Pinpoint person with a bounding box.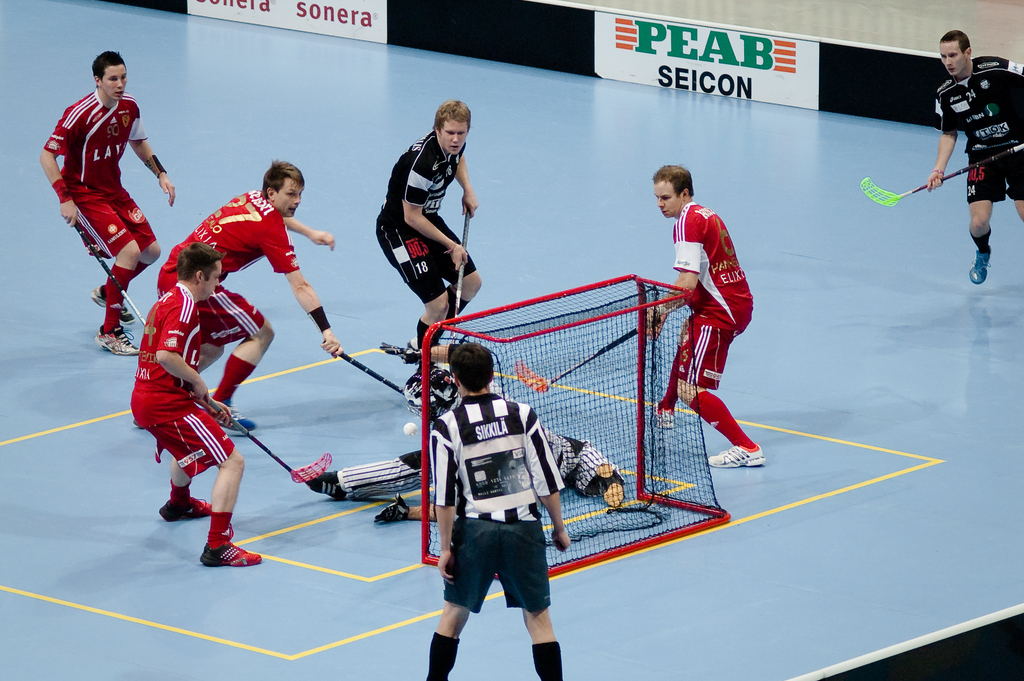
<box>373,99,483,370</box>.
